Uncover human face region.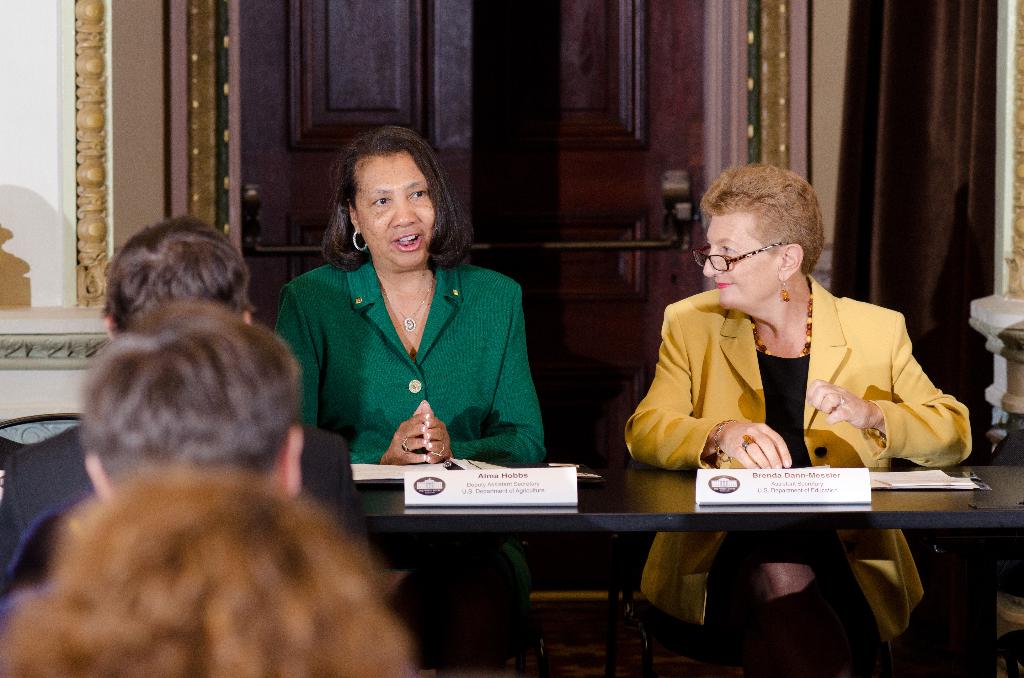
Uncovered: x1=703 y1=213 x2=778 y2=309.
